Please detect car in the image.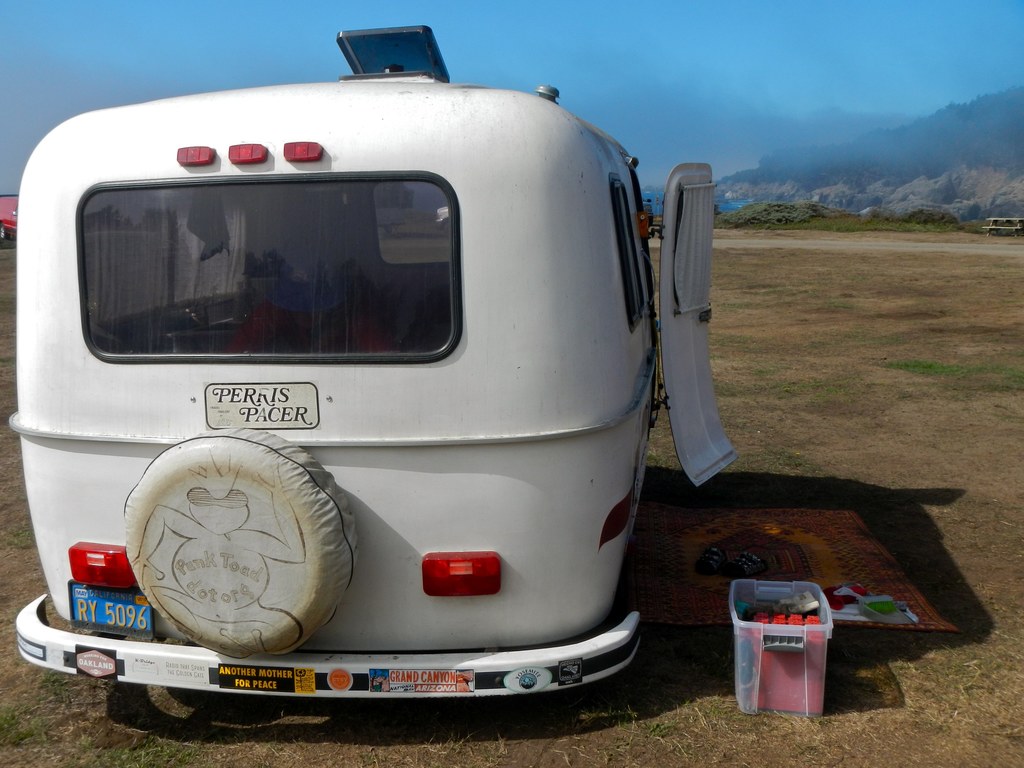
<bbox>433, 205, 451, 238</bbox>.
